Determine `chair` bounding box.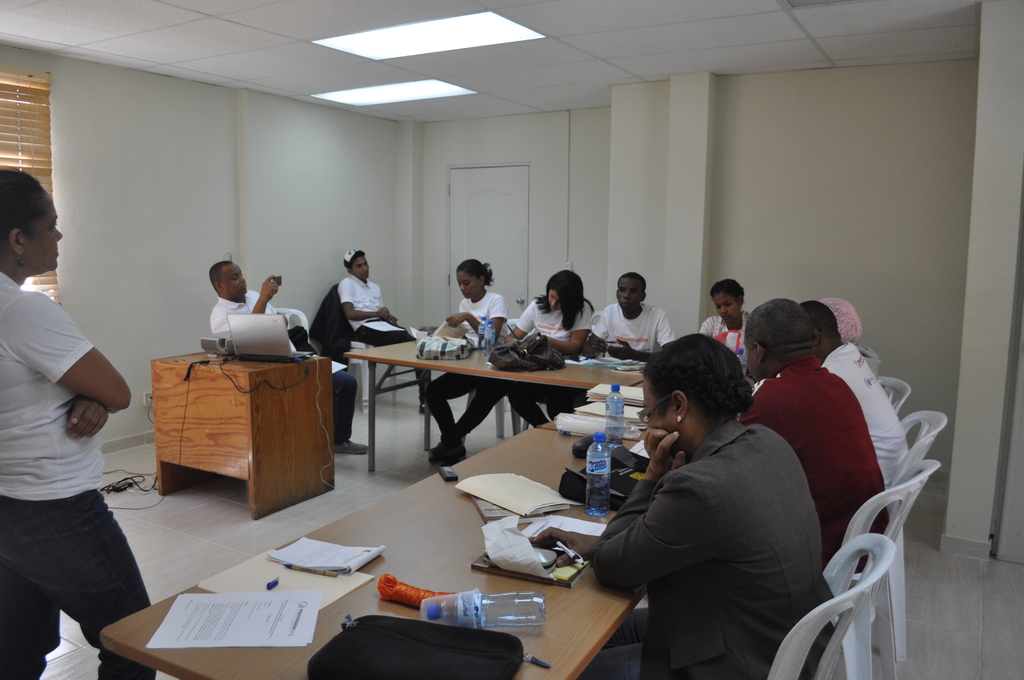
Determined: box(767, 532, 896, 679).
